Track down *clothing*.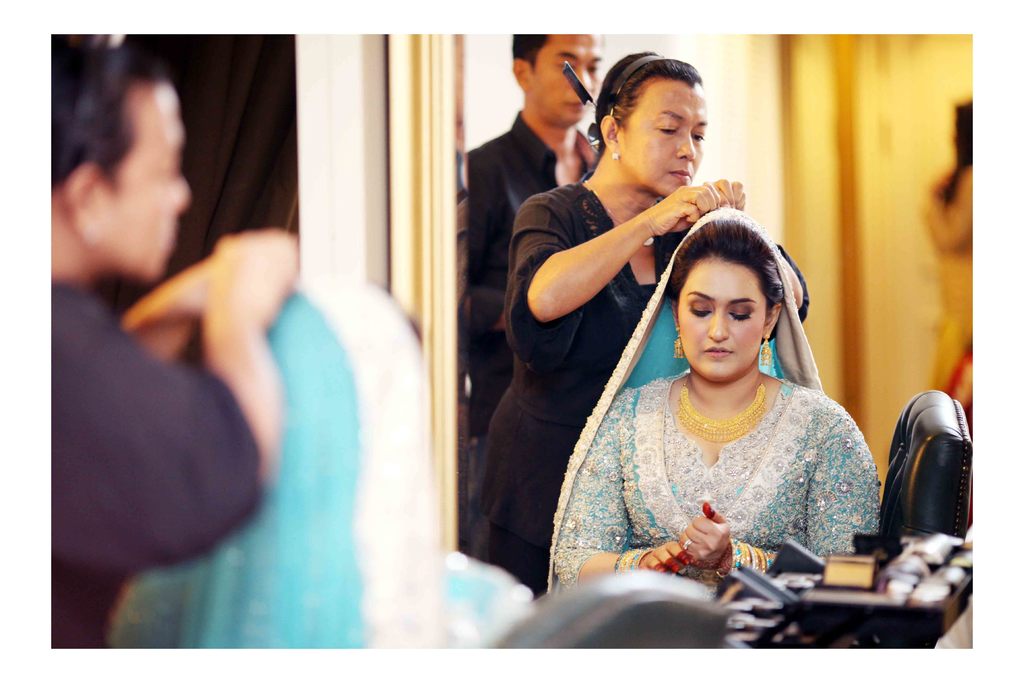
Tracked to l=556, t=206, r=878, b=588.
